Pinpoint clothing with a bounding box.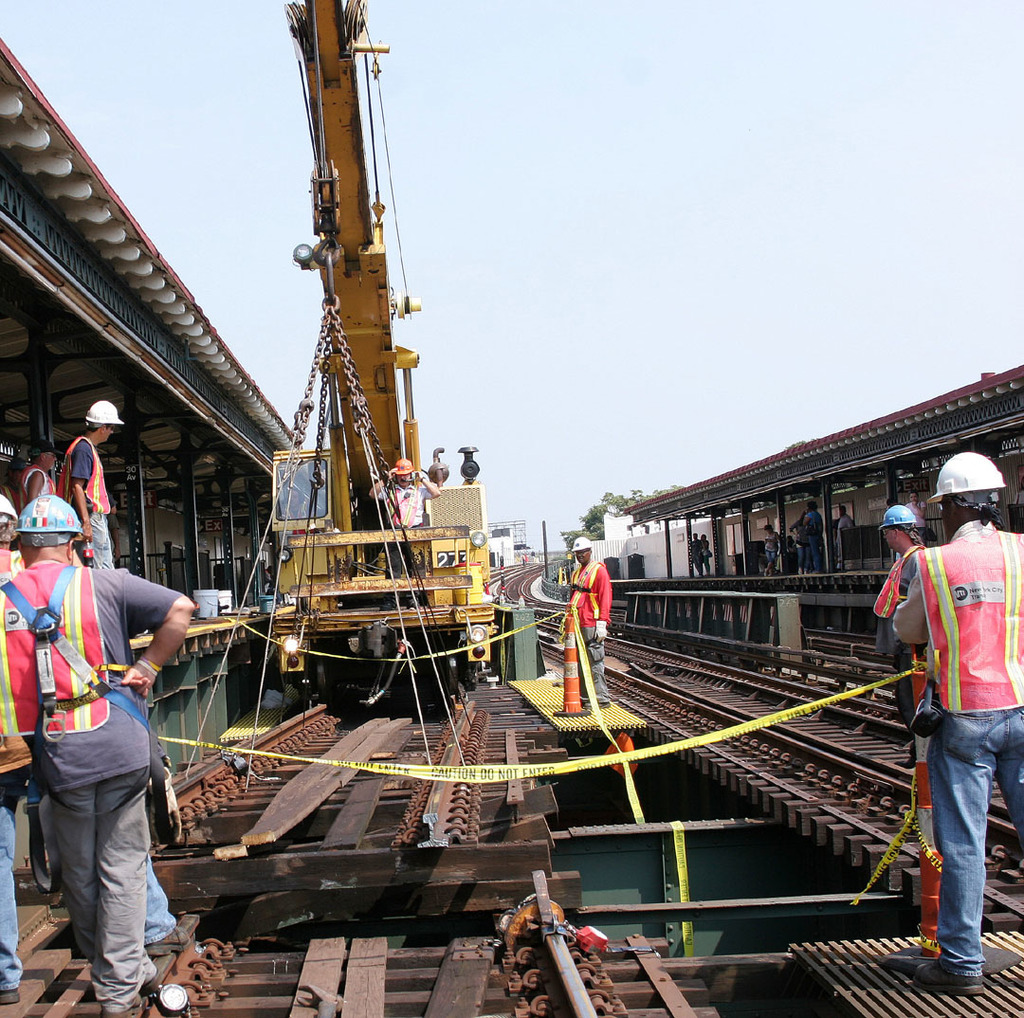
879:536:923:754.
